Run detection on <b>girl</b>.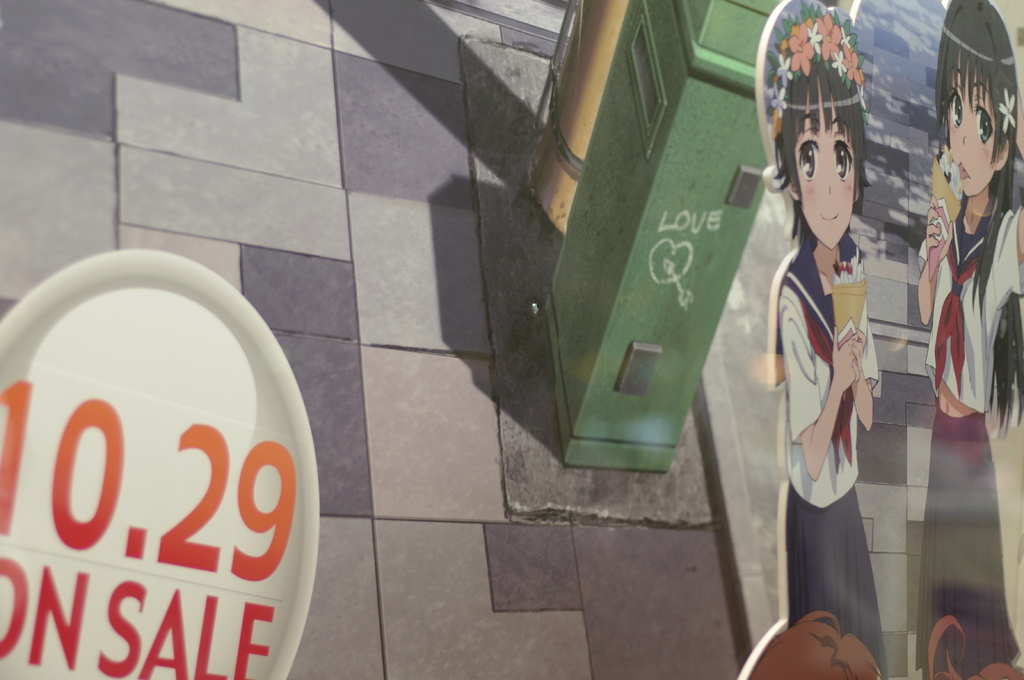
Result: 913:0:1023:679.
